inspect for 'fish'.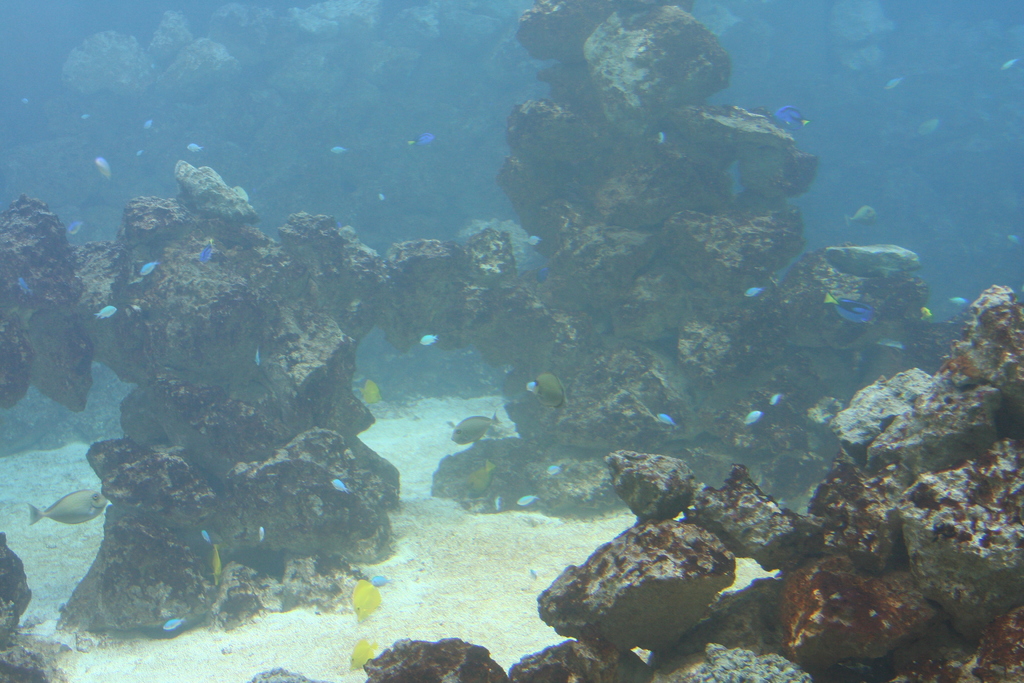
Inspection: crop(451, 411, 492, 448).
